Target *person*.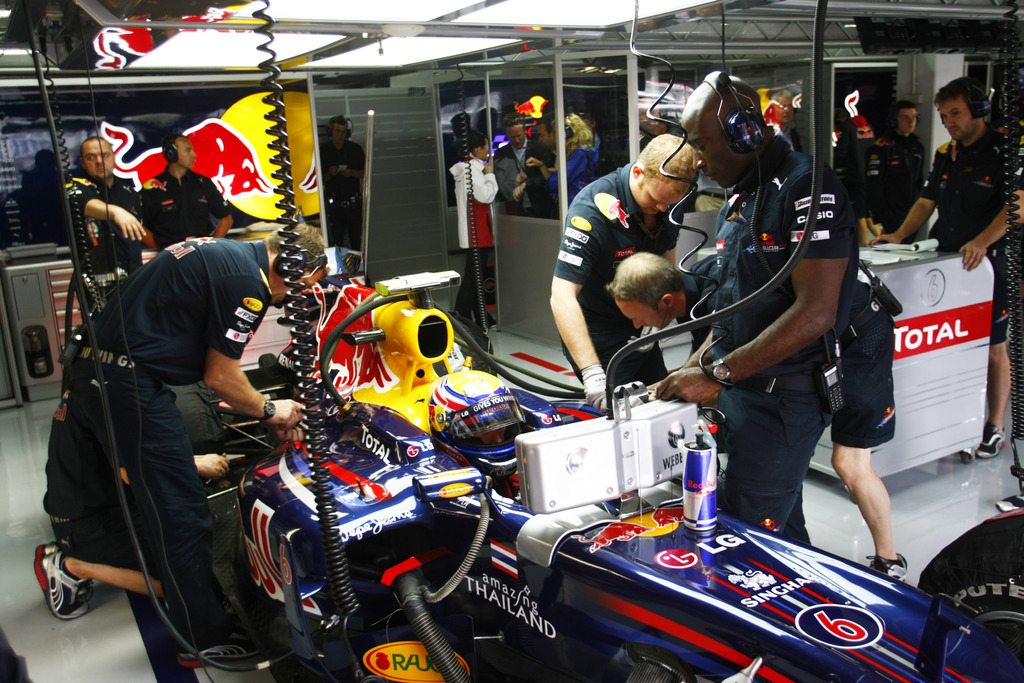
Target region: 15,146,66,238.
